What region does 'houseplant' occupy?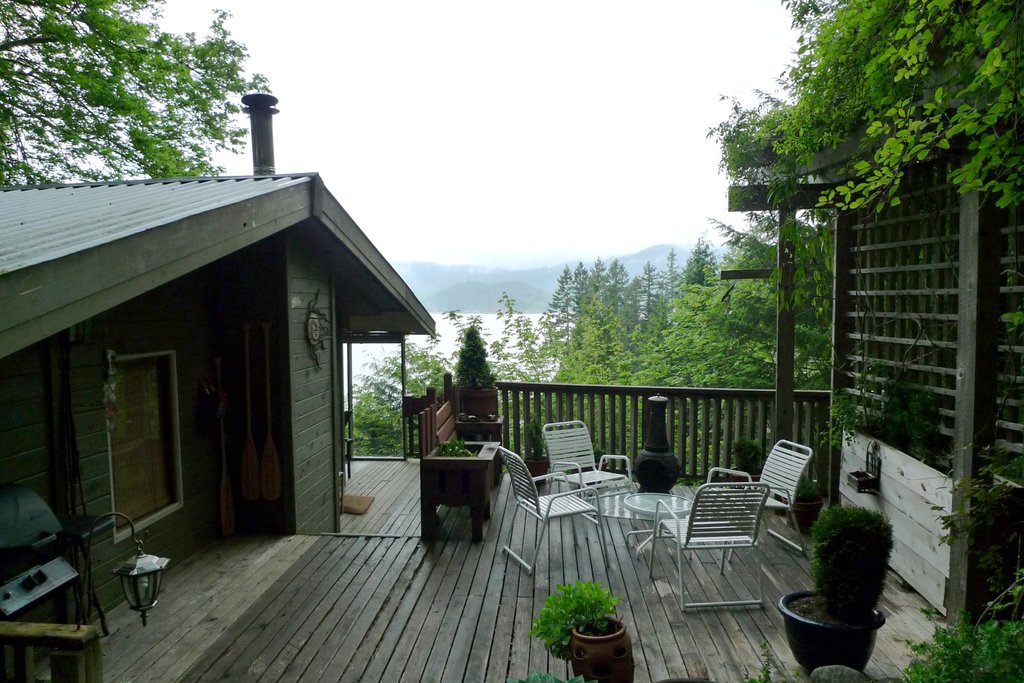
[775, 509, 902, 664].
